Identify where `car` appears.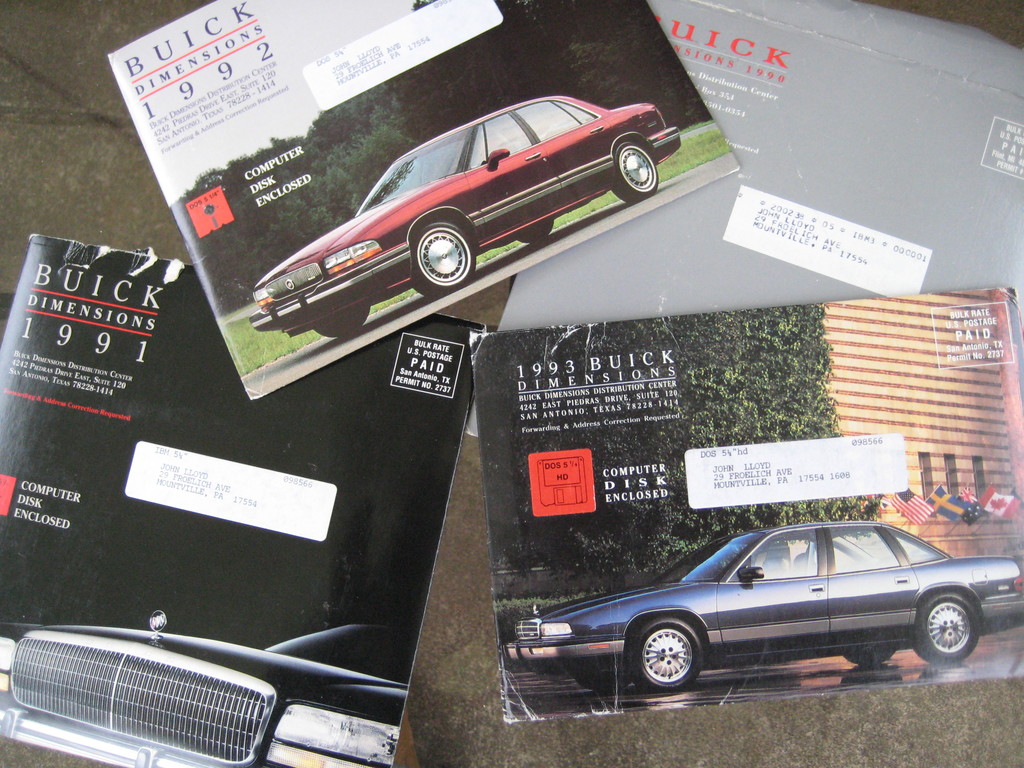
Appears at {"x1": 241, "y1": 89, "x2": 679, "y2": 348}.
